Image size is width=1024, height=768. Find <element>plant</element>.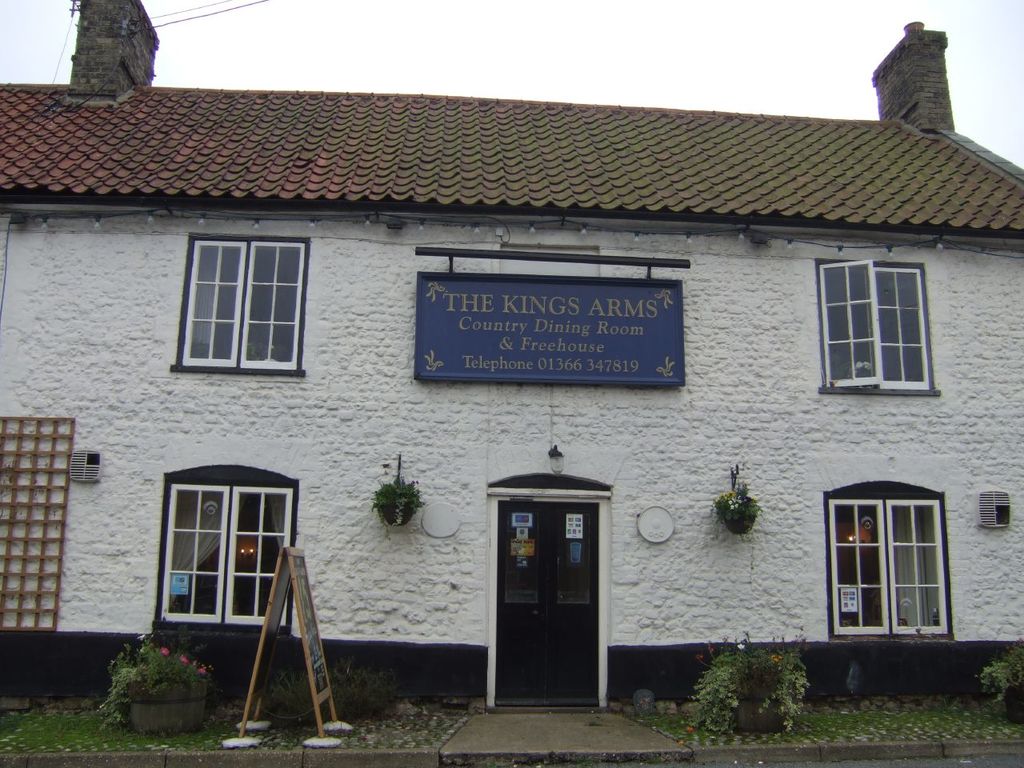
x1=368, y1=472, x2=422, y2=520.
